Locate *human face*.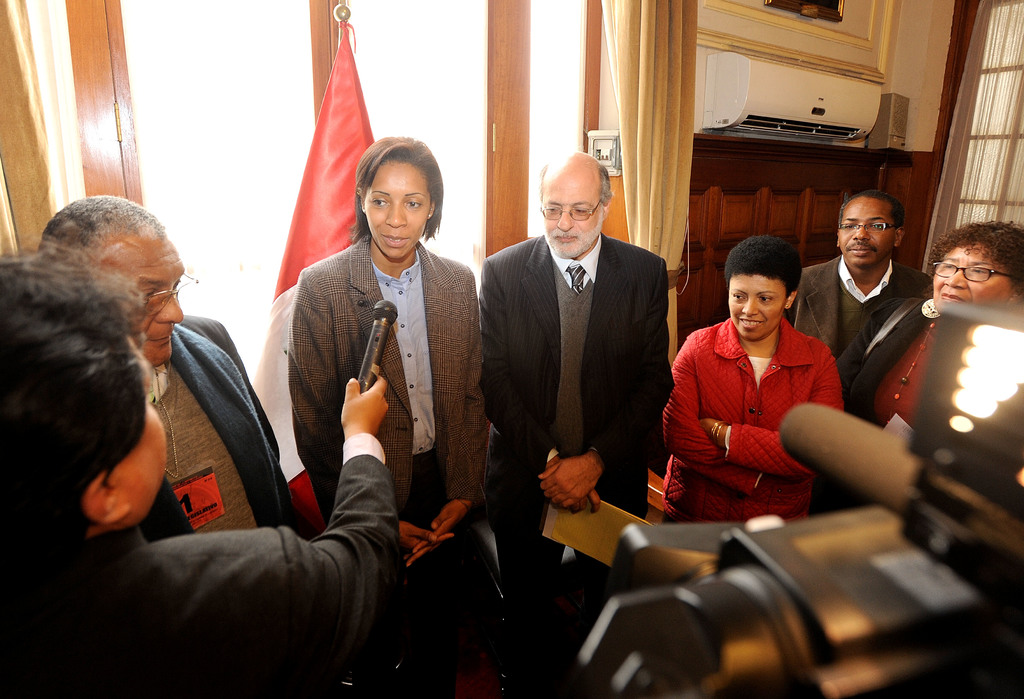
Bounding box: bbox=(728, 273, 788, 341).
